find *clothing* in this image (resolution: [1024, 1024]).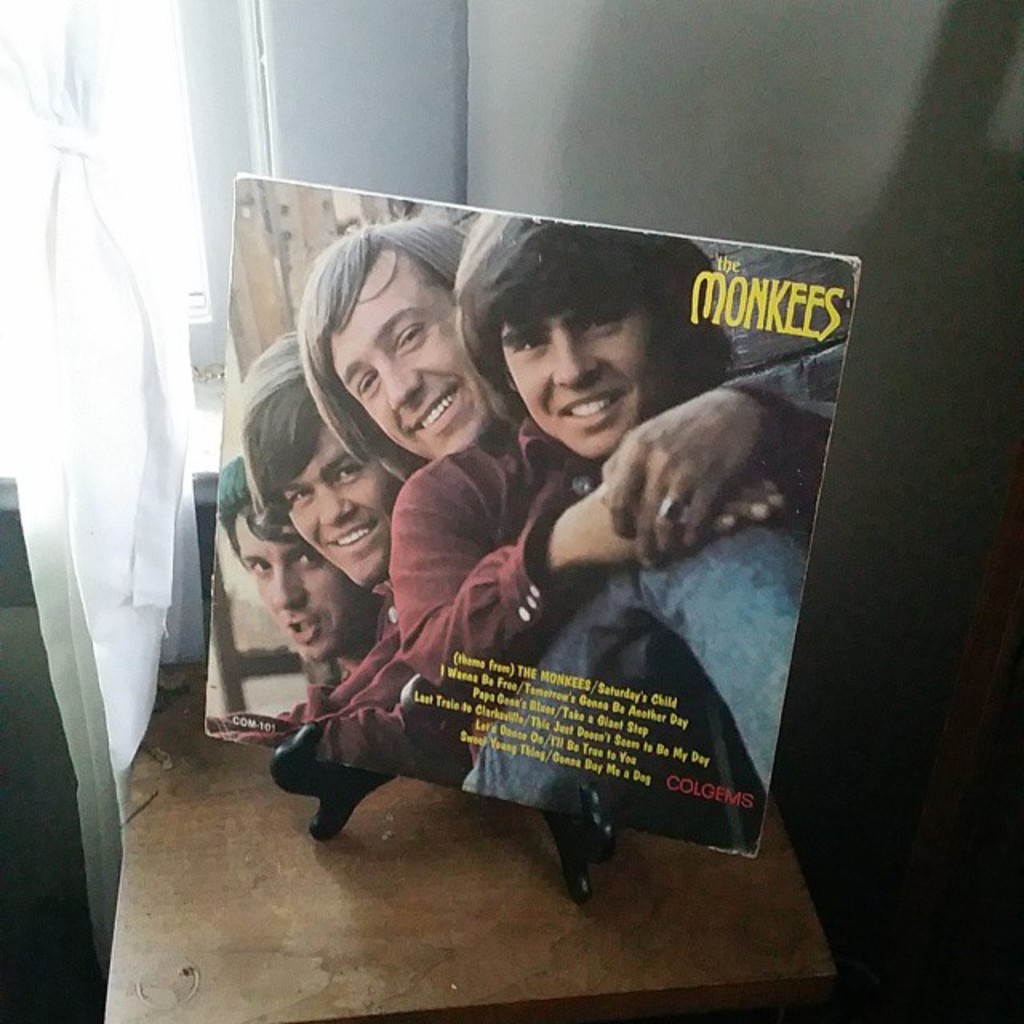
box=[210, 590, 464, 790].
